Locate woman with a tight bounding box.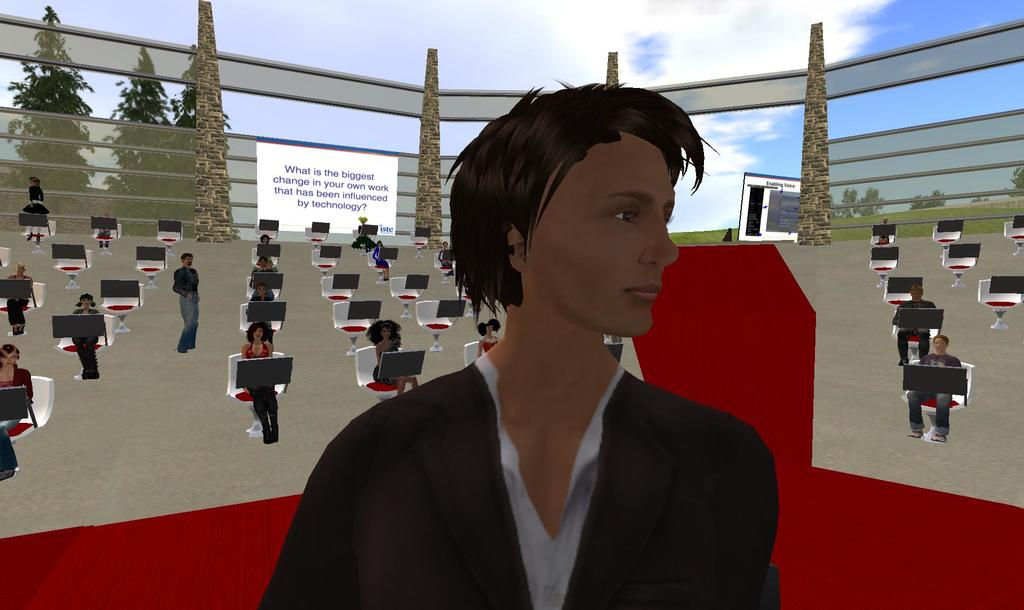
21 177 47 246.
